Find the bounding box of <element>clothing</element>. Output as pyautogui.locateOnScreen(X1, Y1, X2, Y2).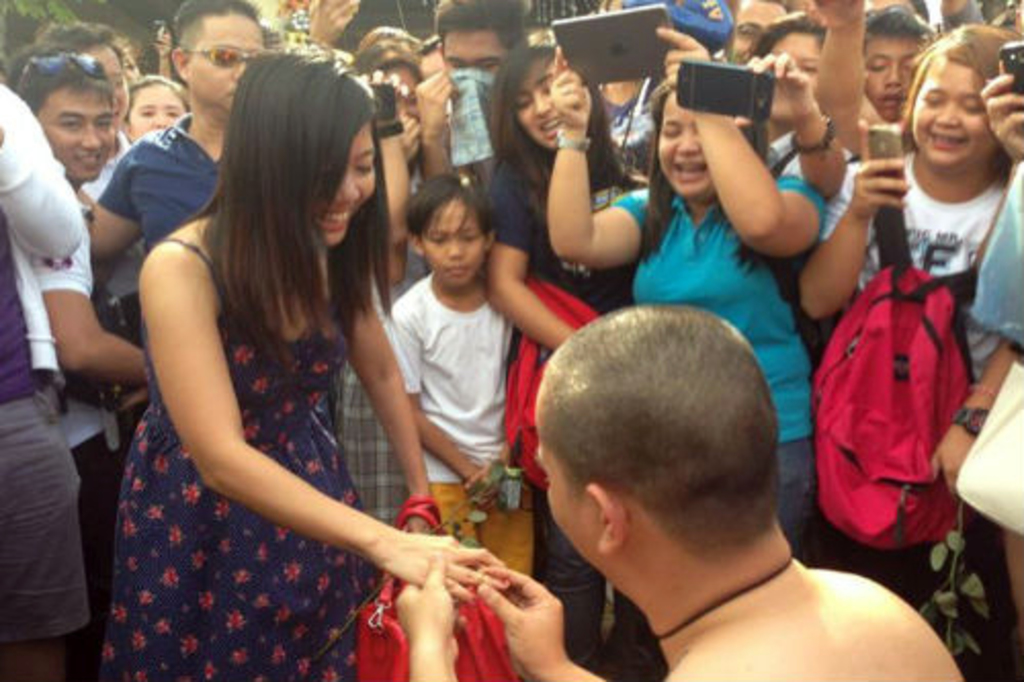
pyautogui.locateOnScreen(82, 115, 229, 264).
